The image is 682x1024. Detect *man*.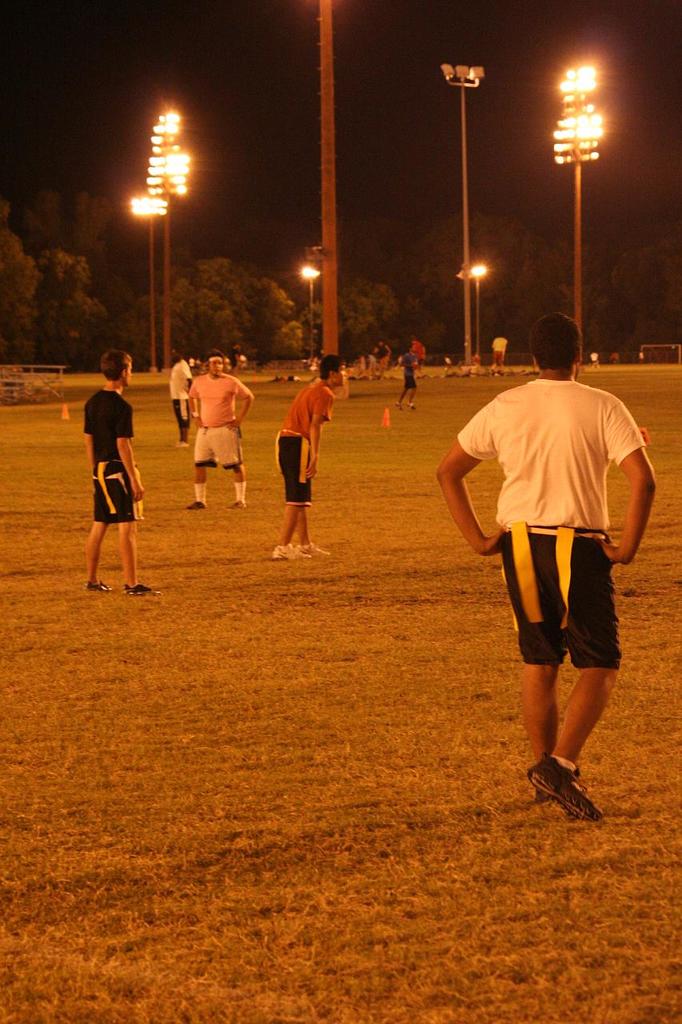
Detection: x1=399, y1=344, x2=421, y2=415.
